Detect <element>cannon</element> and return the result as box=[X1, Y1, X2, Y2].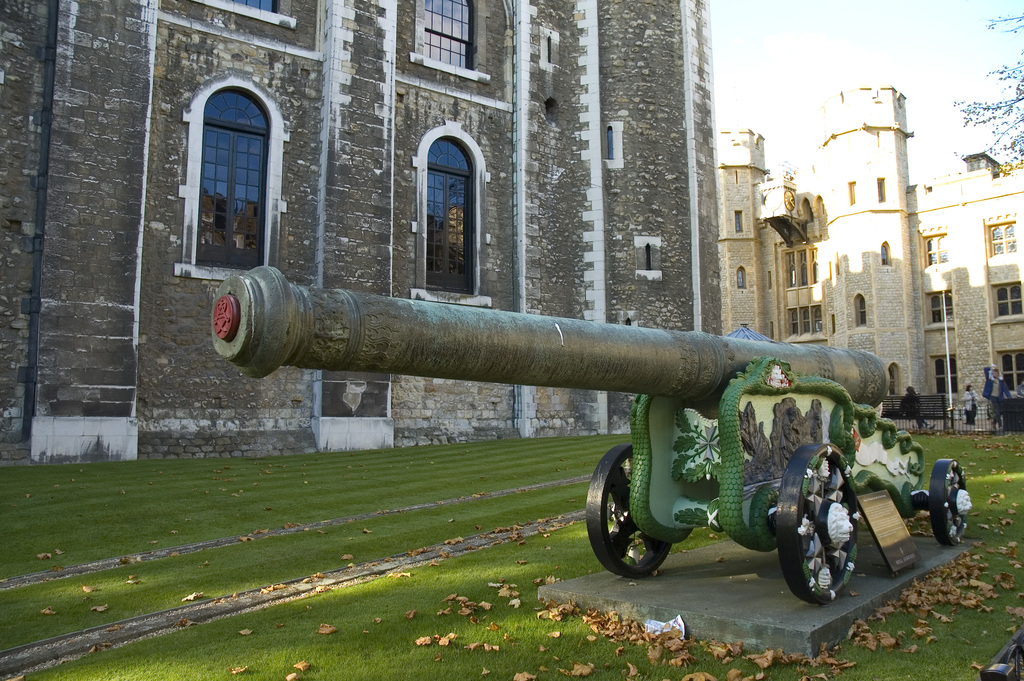
box=[207, 265, 972, 609].
